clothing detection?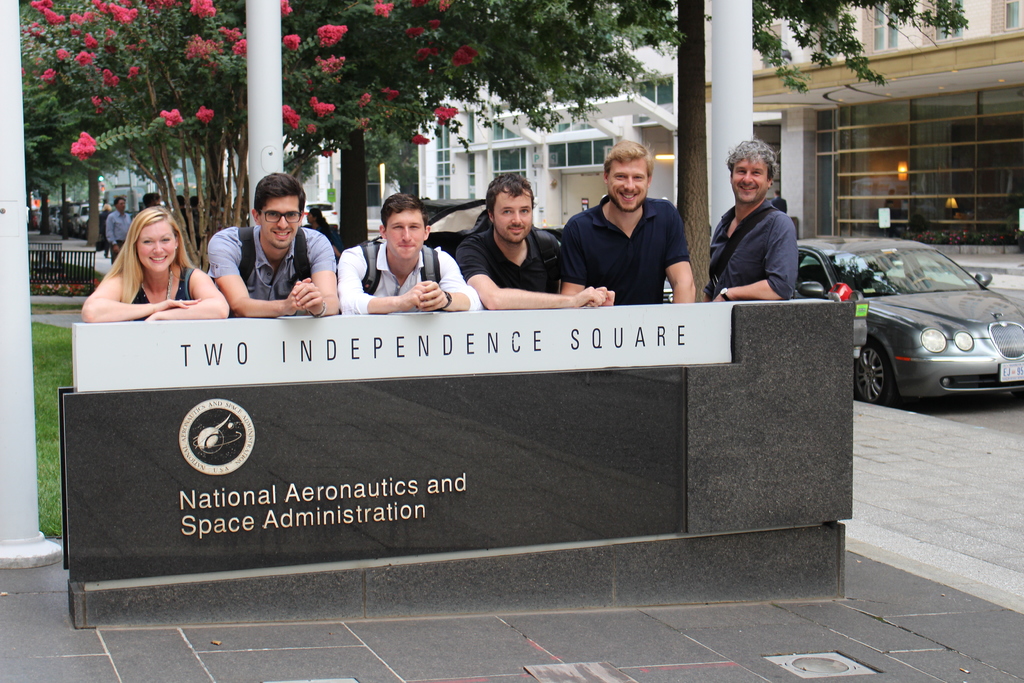
<box>559,188,682,307</box>
